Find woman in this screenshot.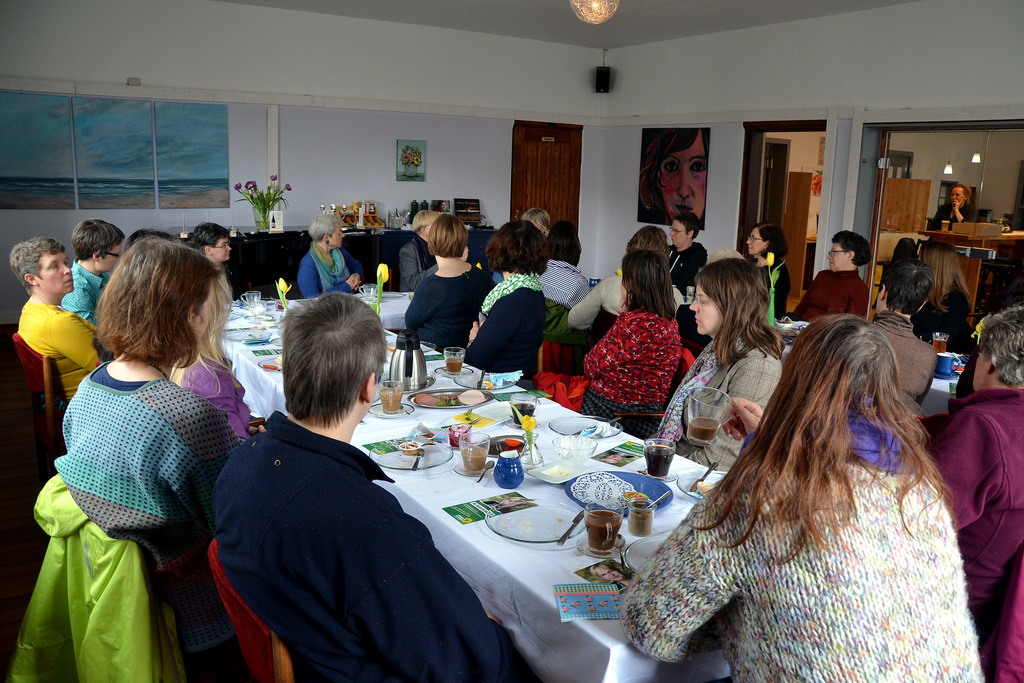
The bounding box for woman is pyautogui.locateOnScreen(557, 223, 686, 333).
